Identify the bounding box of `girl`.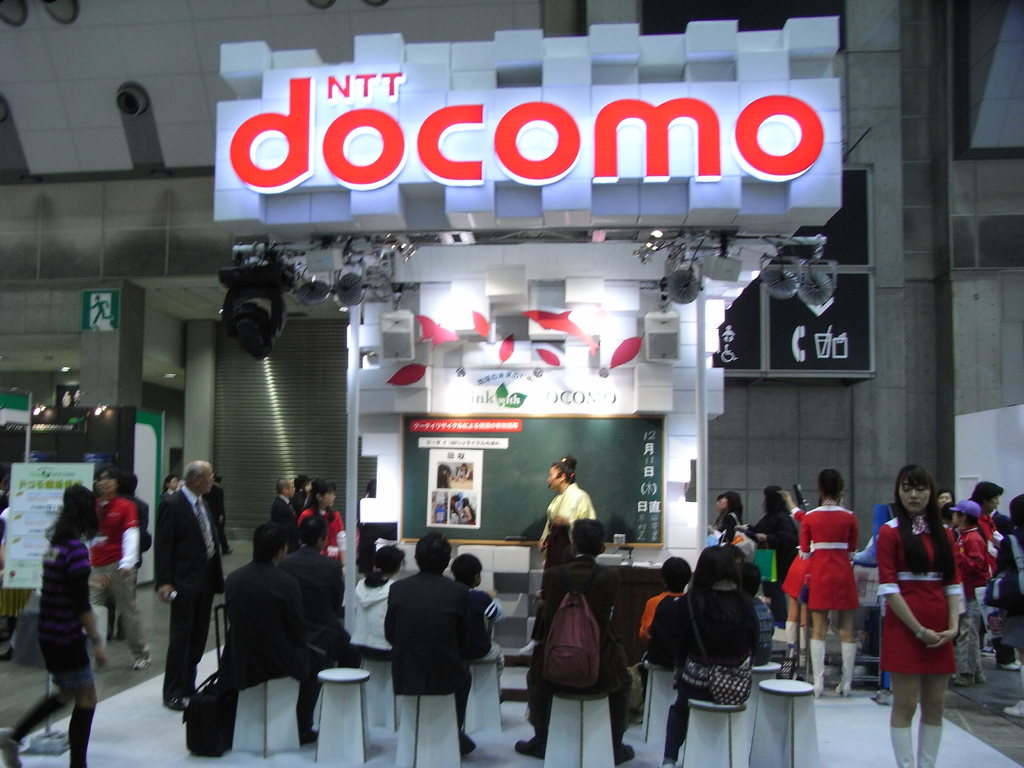
{"left": 0, "top": 482, "right": 106, "bottom": 767}.
